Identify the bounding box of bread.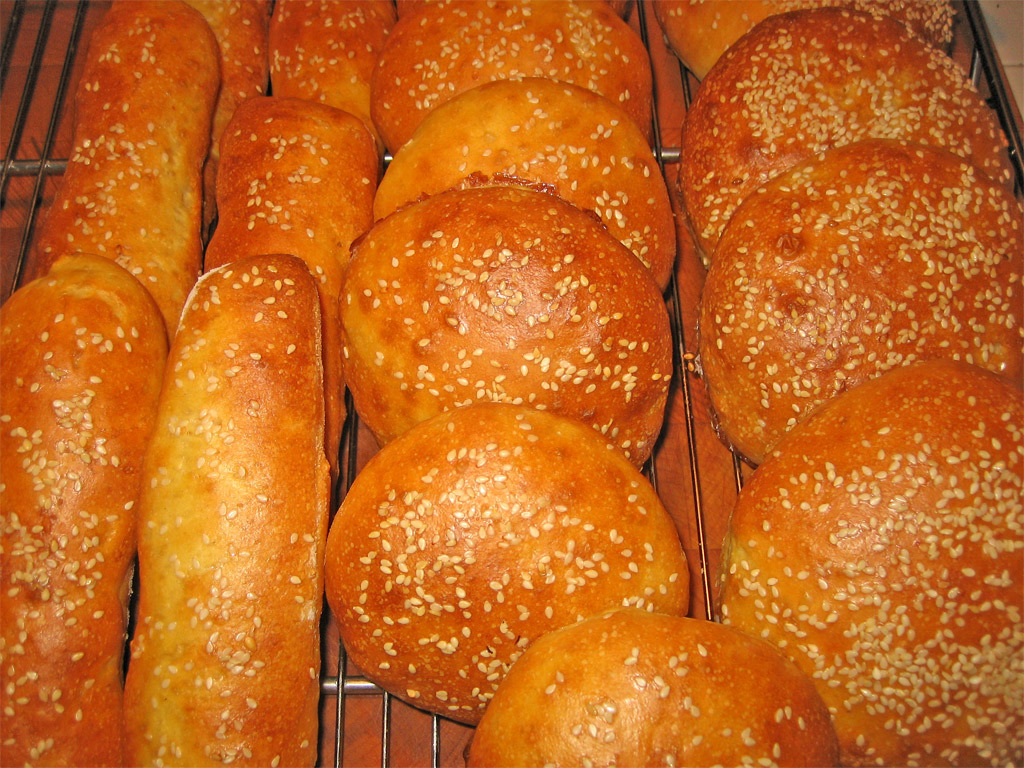
crop(312, 186, 687, 451).
